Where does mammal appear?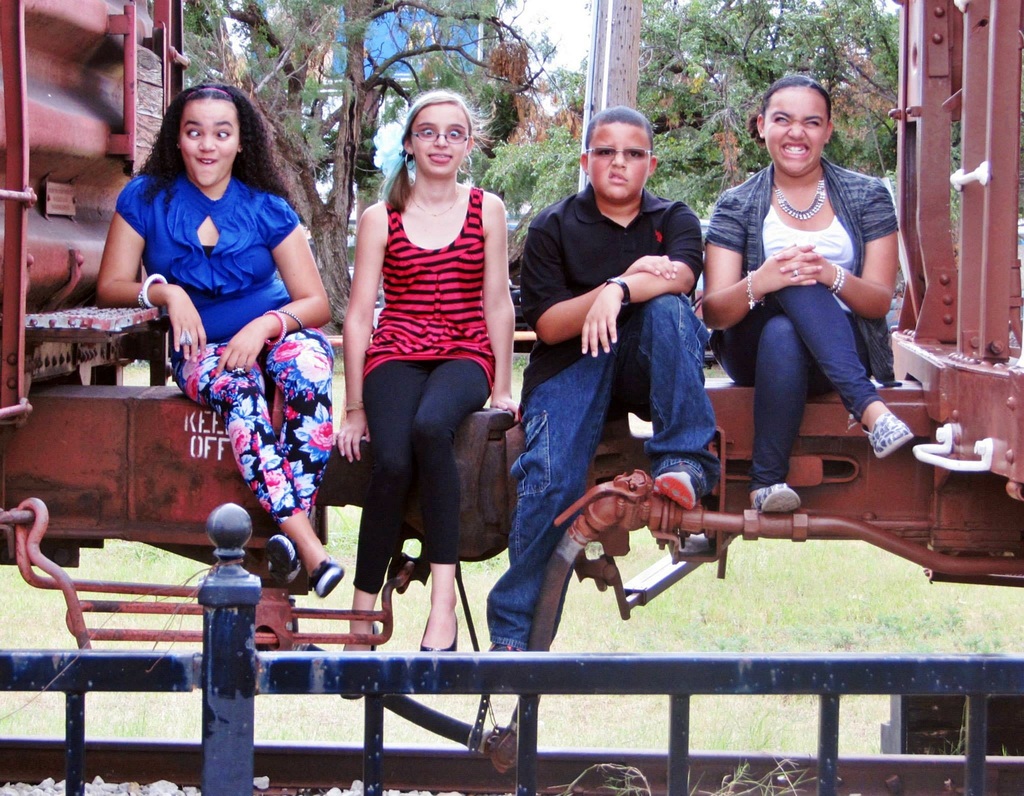
Appears at 483/107/712/659.
